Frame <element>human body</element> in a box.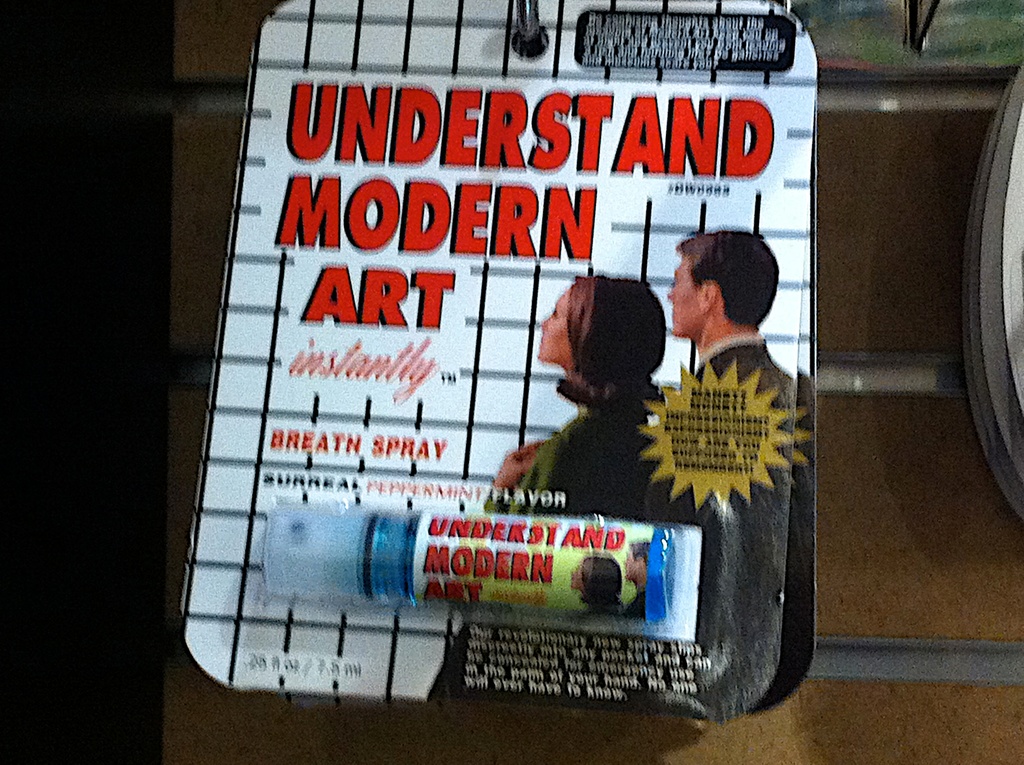
[483, 277, 663, 514].
